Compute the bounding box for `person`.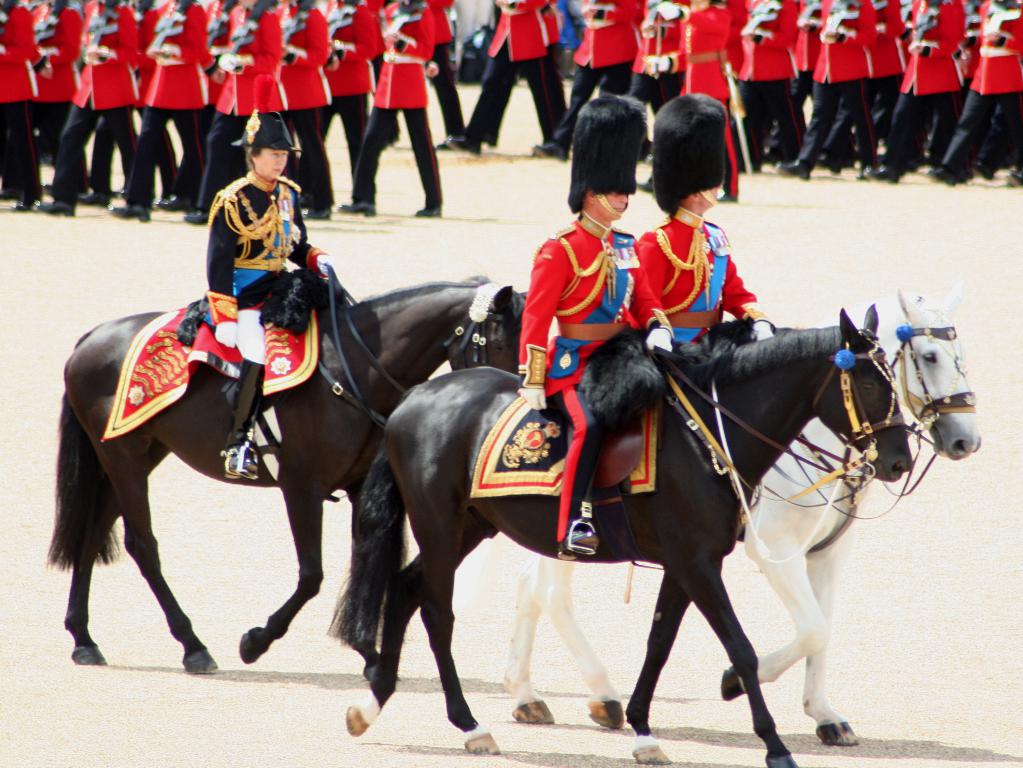
region(337, 0, 456, 222).
